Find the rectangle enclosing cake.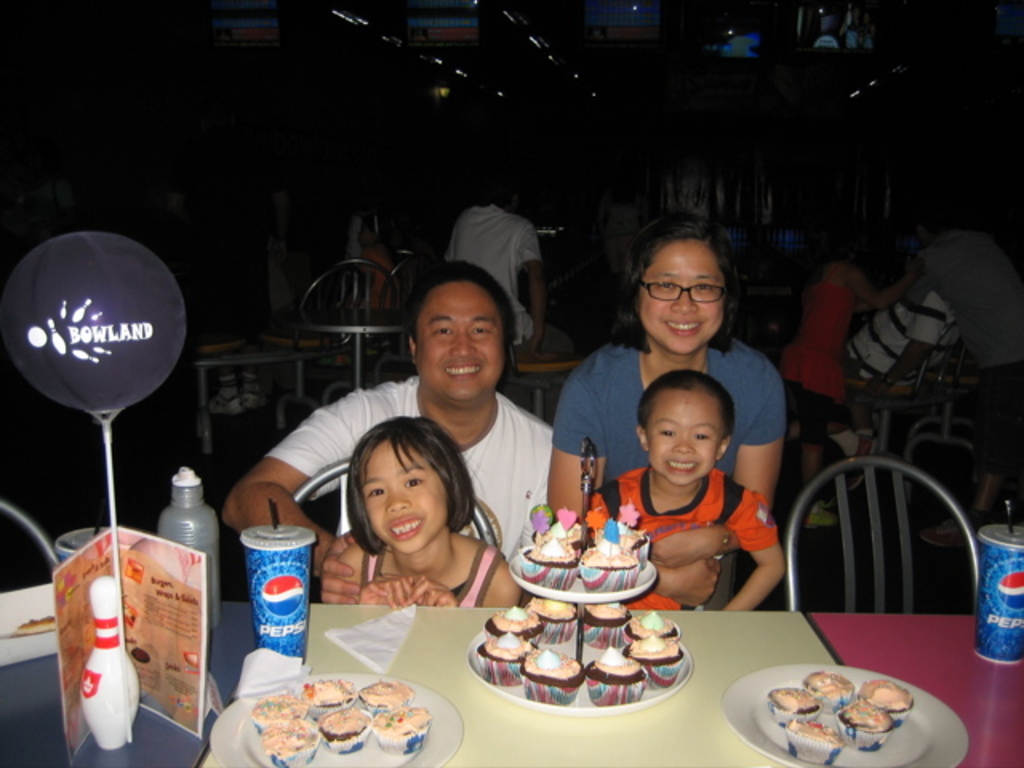
[left=315, top=714, right=370, bottom=752].
